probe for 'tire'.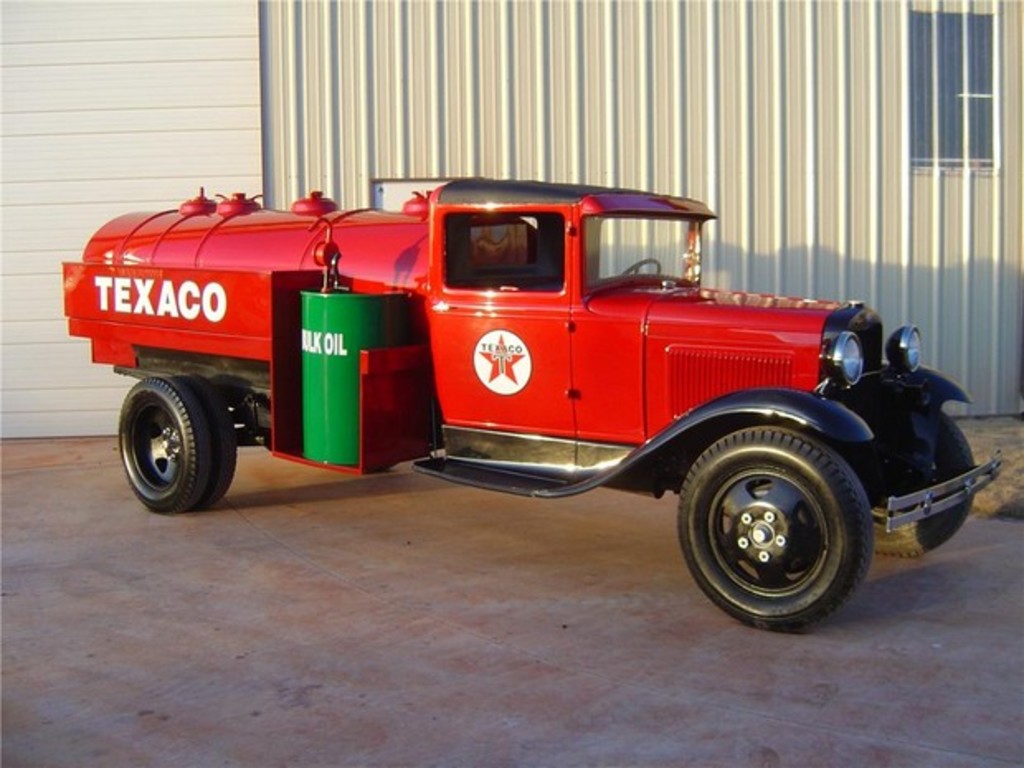
Probe result: Rect(859, 406, 974, 562).
